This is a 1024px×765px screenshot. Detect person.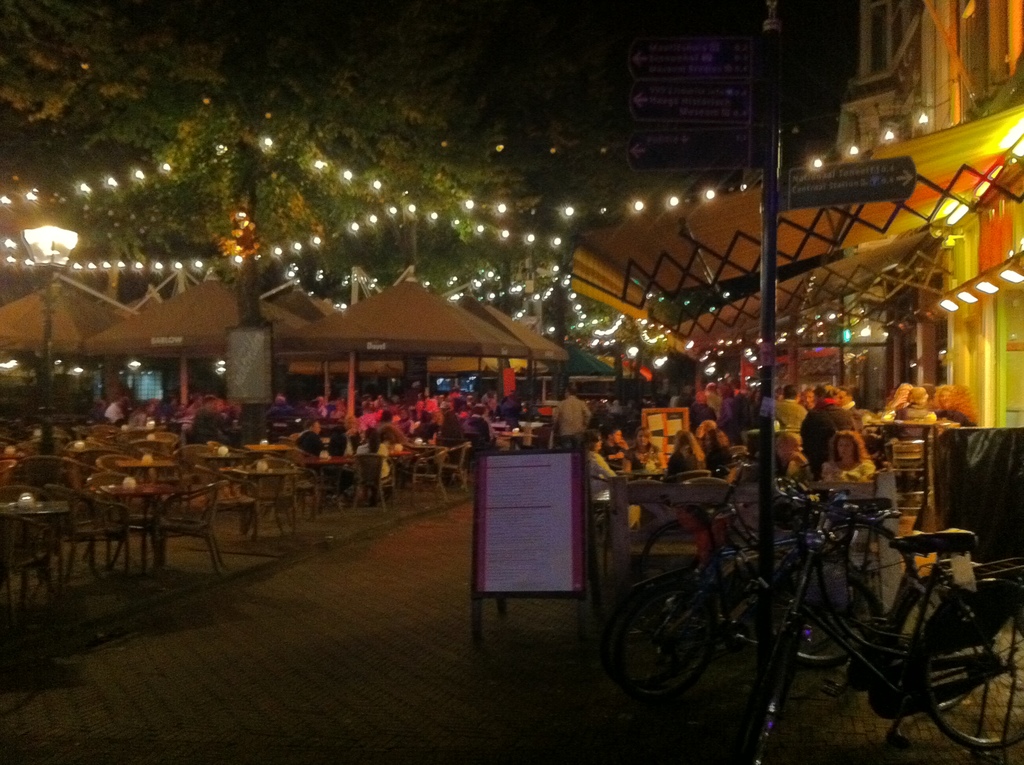
bbox=[927, 381, 975, 427].
